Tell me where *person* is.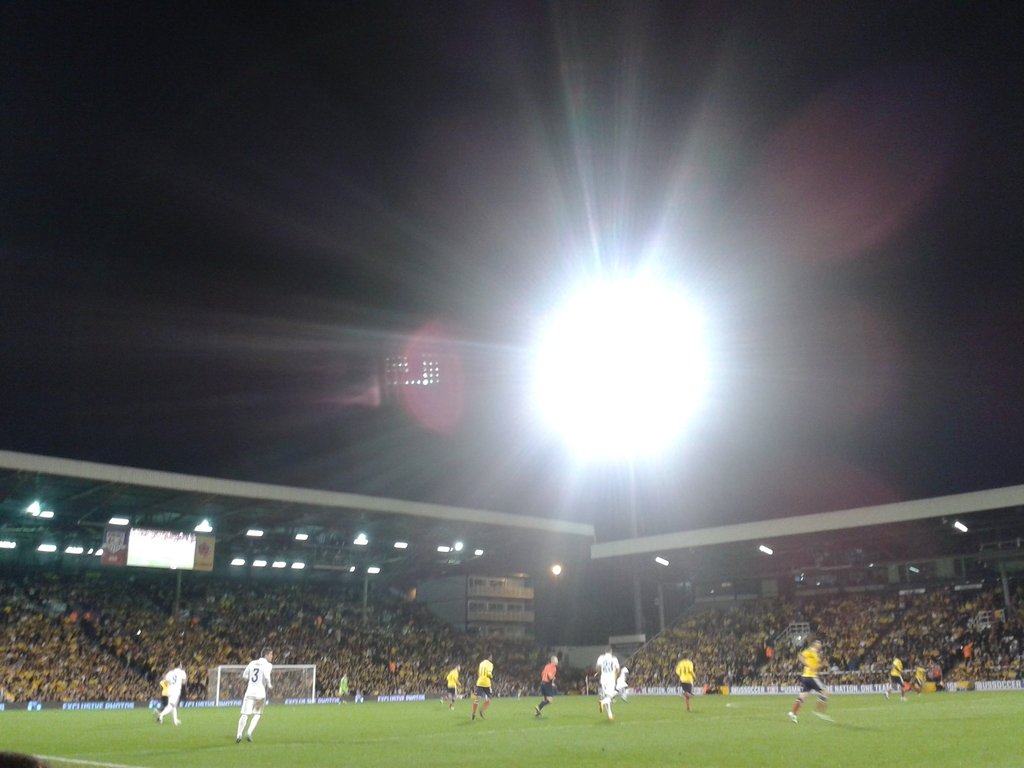
*person* is at locate(909, 666, 932, 698).
